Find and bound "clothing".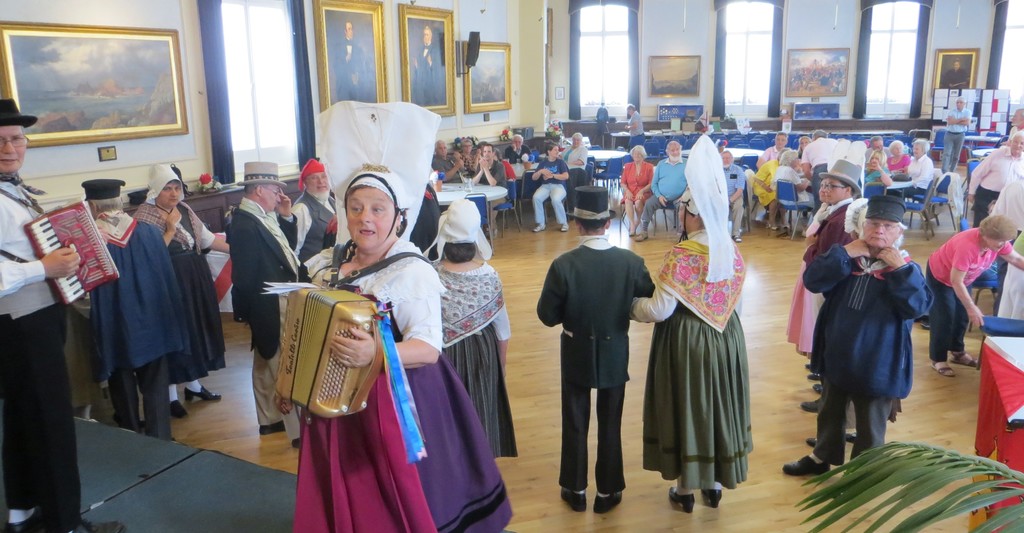
Bound: l=715, t=156, r=749, b=231.
